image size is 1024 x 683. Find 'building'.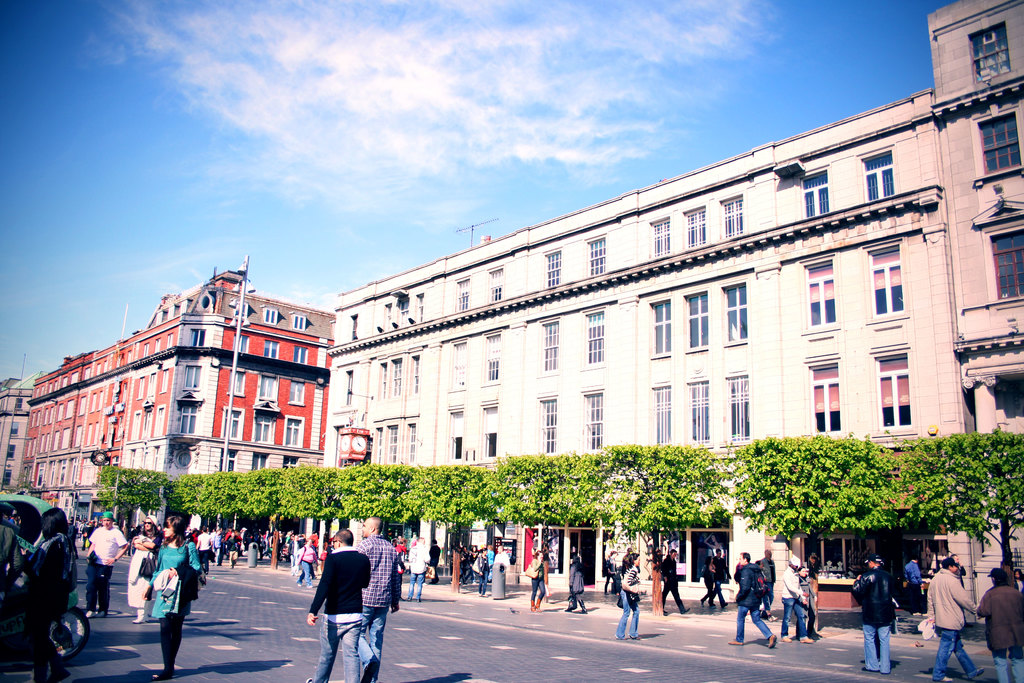
[x1=333, y1=0, x2=1023, y2=633].
